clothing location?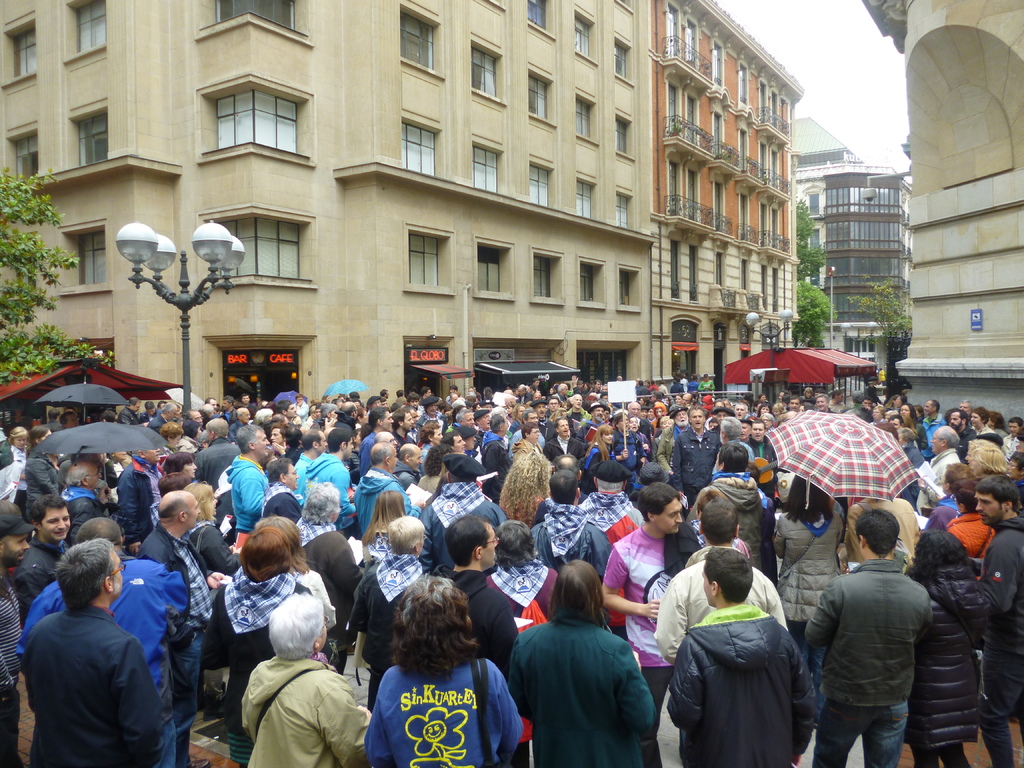
485/560/571/630
